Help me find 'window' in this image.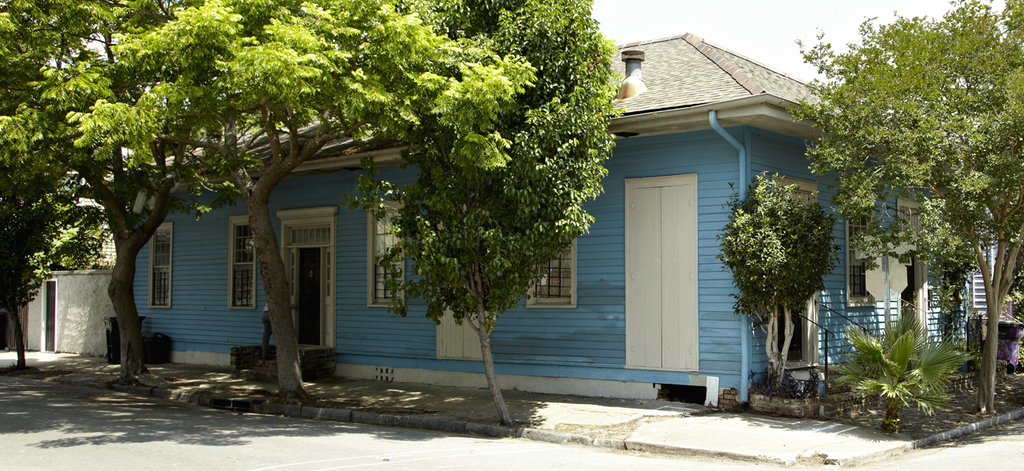
Found it: x1=362 y1=198 x2=409 y2=312.
